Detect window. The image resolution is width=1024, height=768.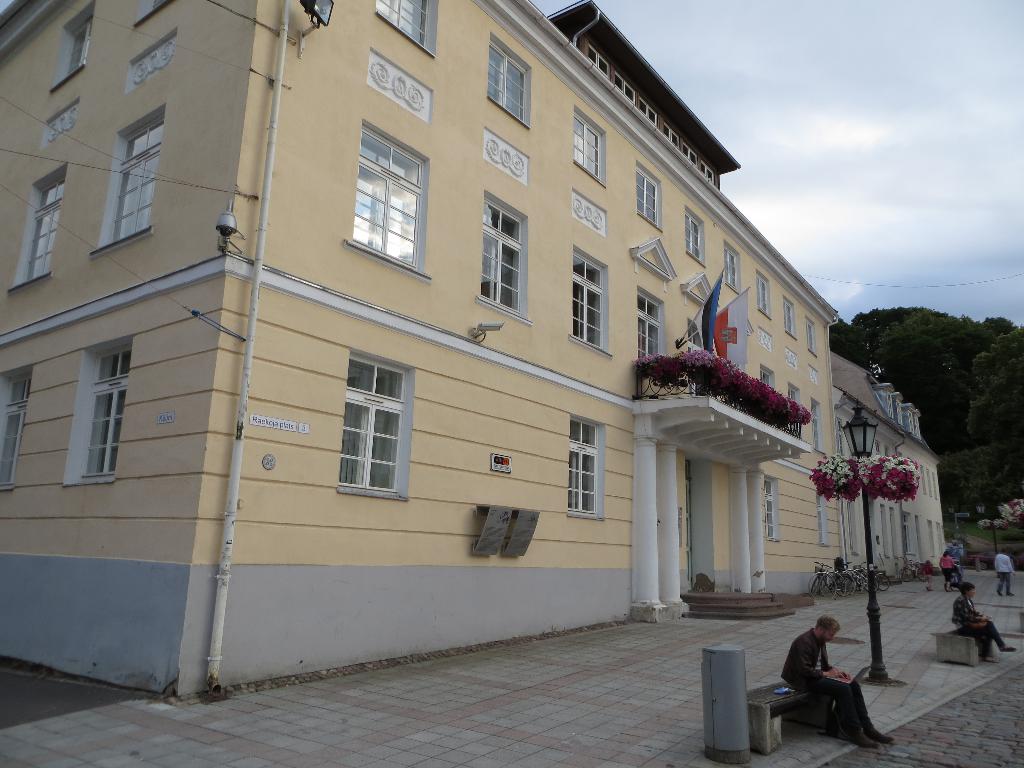
locate(338, 340, 420, 506).
